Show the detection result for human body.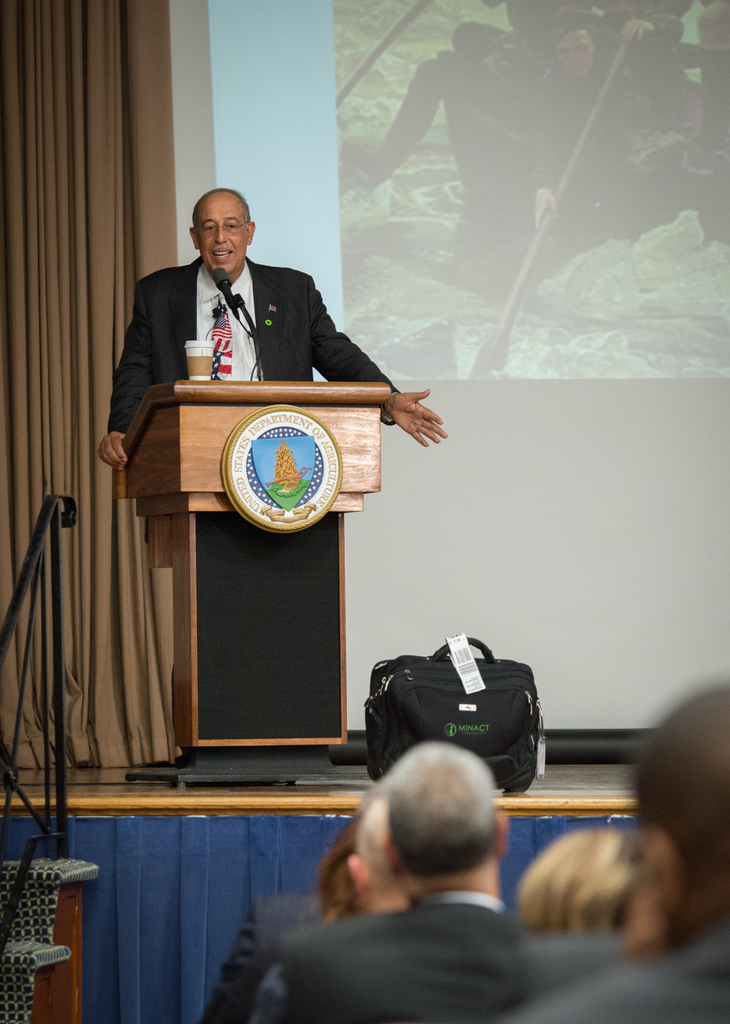
left=211, top=739, right=573, bottom=1021.
